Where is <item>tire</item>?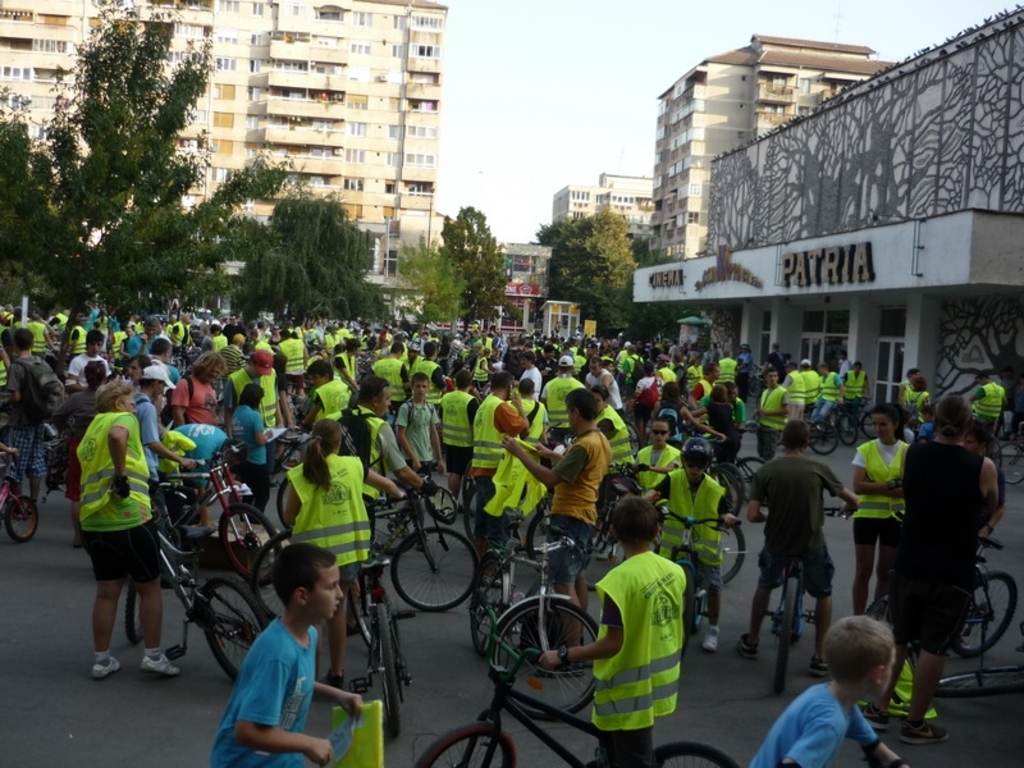
685/559/708/649.
